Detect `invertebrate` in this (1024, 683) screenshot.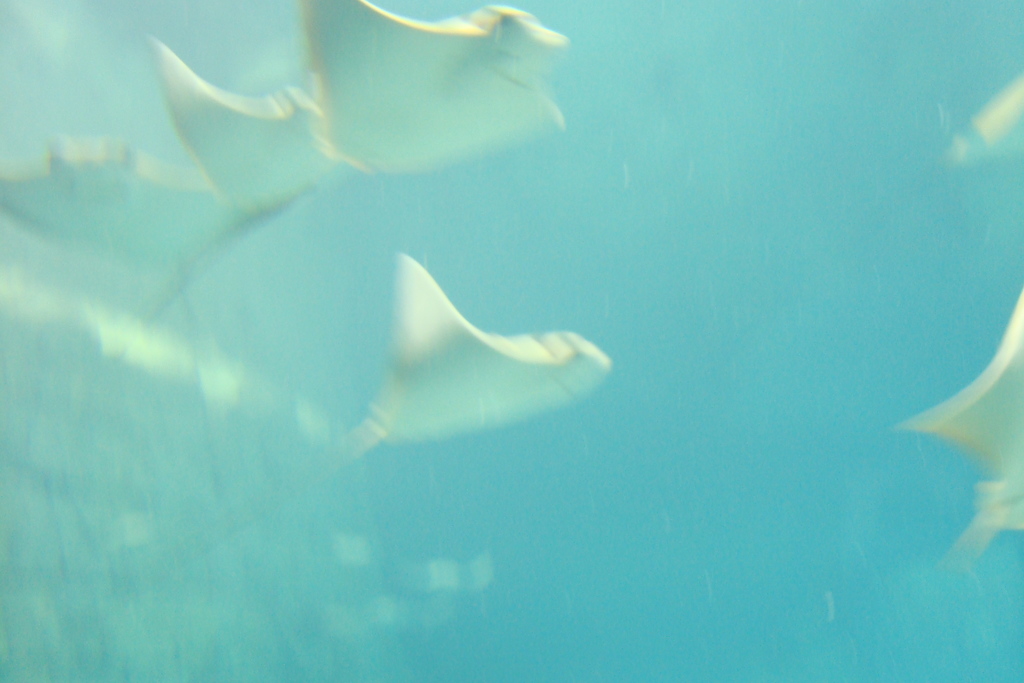
Detection: [left=149, top=30, right=371, bottom=323].
